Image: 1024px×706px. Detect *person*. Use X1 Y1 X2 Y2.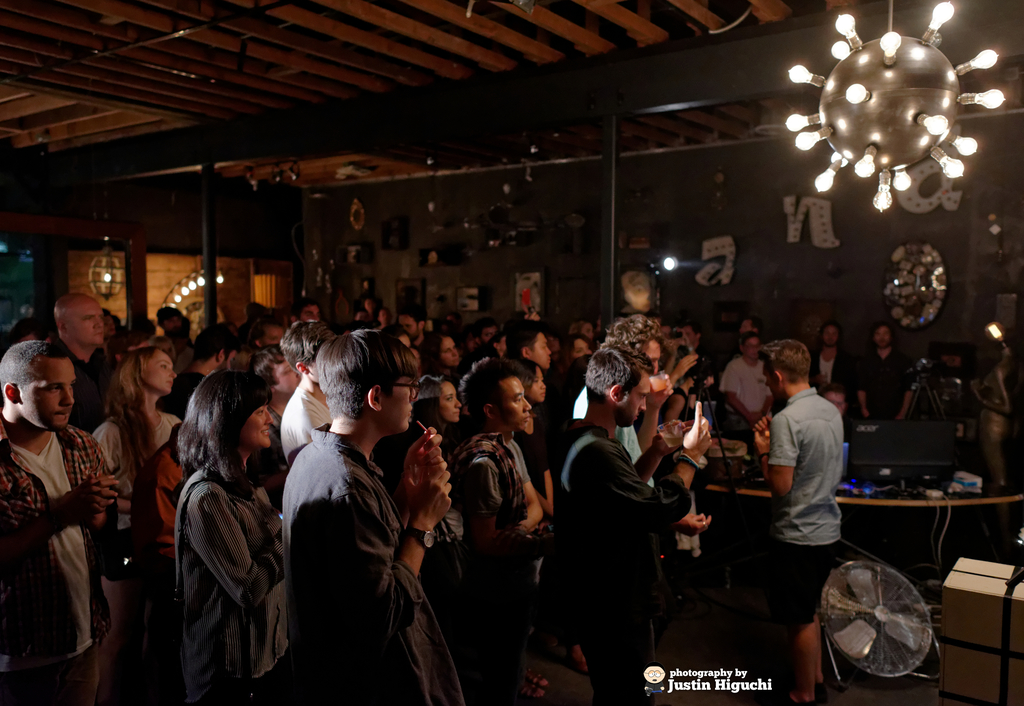
283 331 467 705.
